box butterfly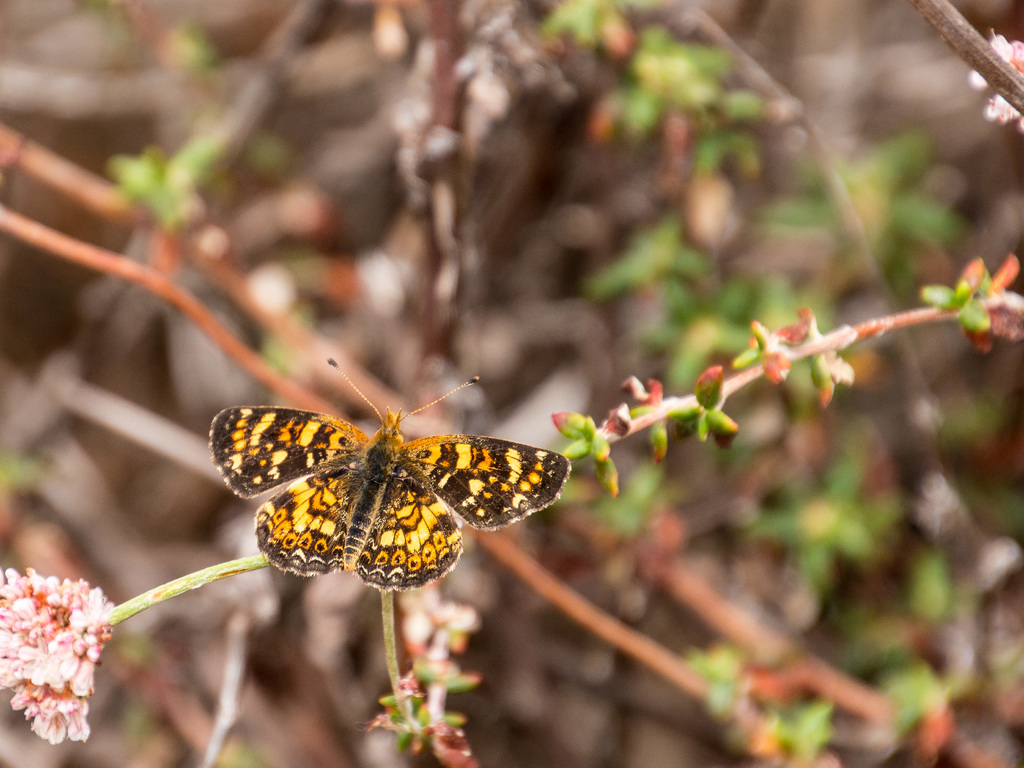
pyautogui.locateOnScreen(204, 352, 557, 601)
